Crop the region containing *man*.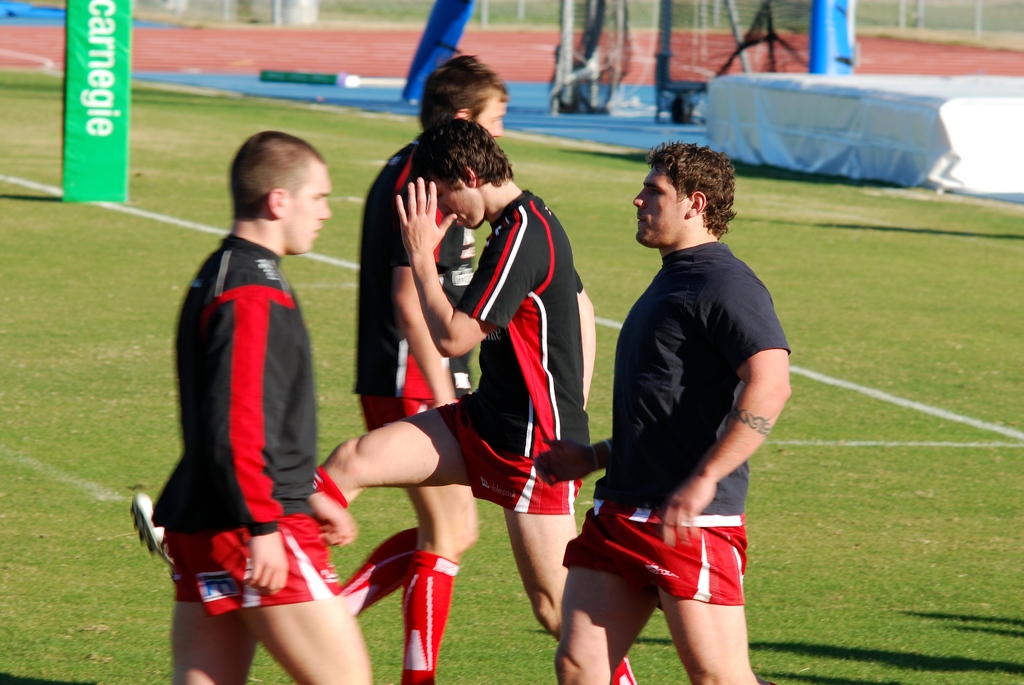
Crop region: (left=131, top=119, right=639, bottom=684).
